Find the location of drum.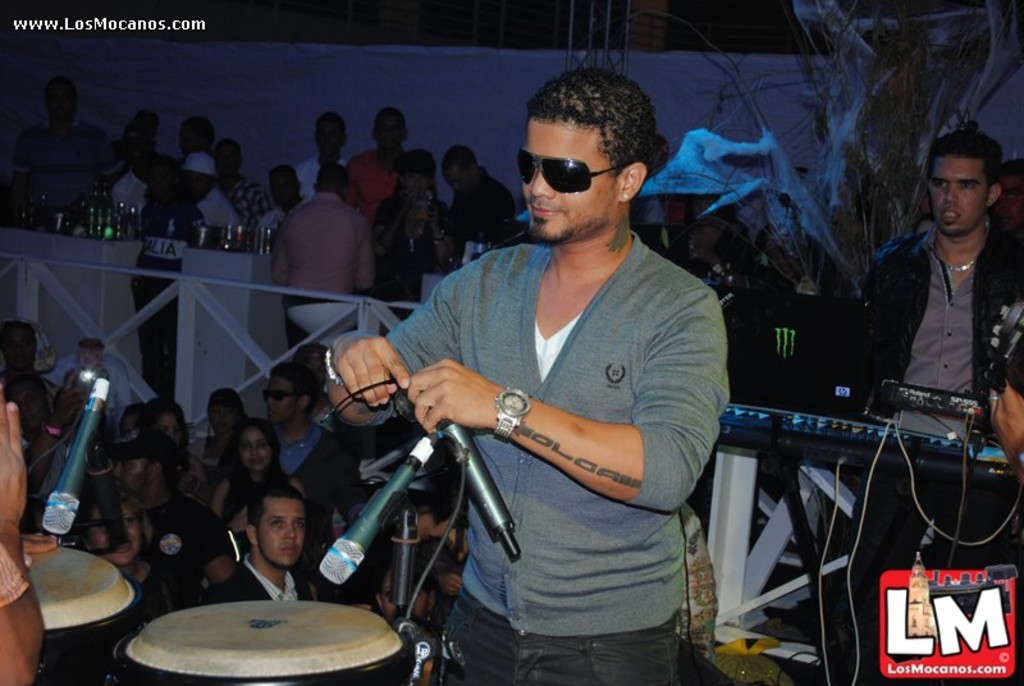
Location: 28/541/145/685.
